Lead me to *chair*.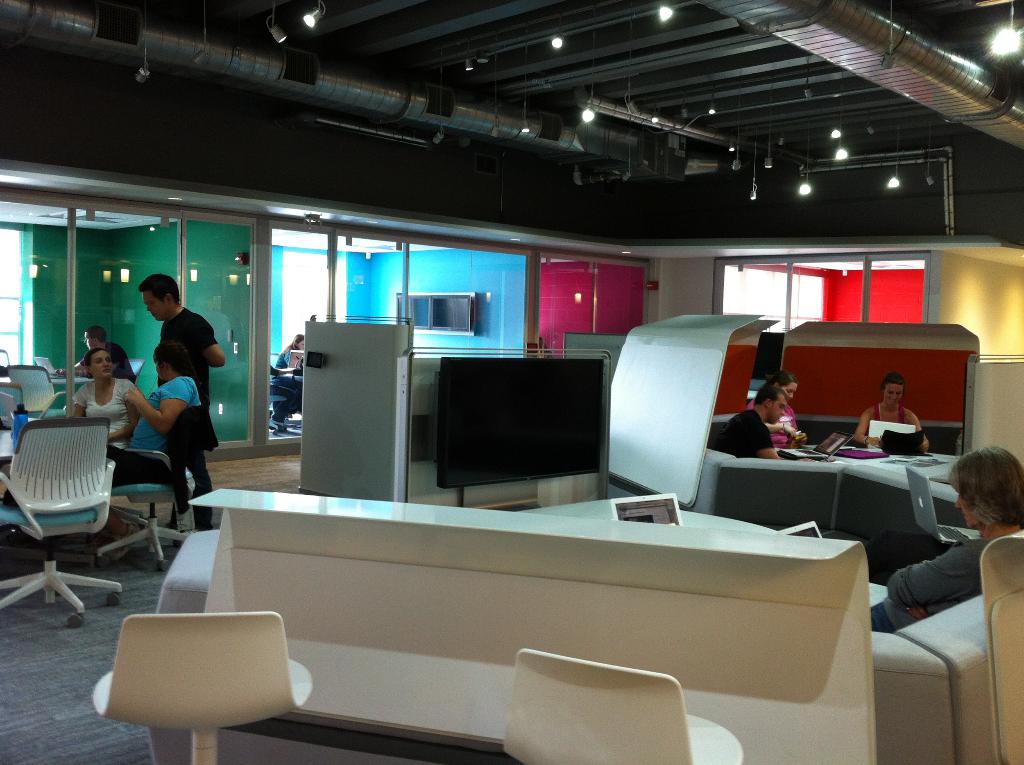
Lead to box(0, 351, 7, 369).
